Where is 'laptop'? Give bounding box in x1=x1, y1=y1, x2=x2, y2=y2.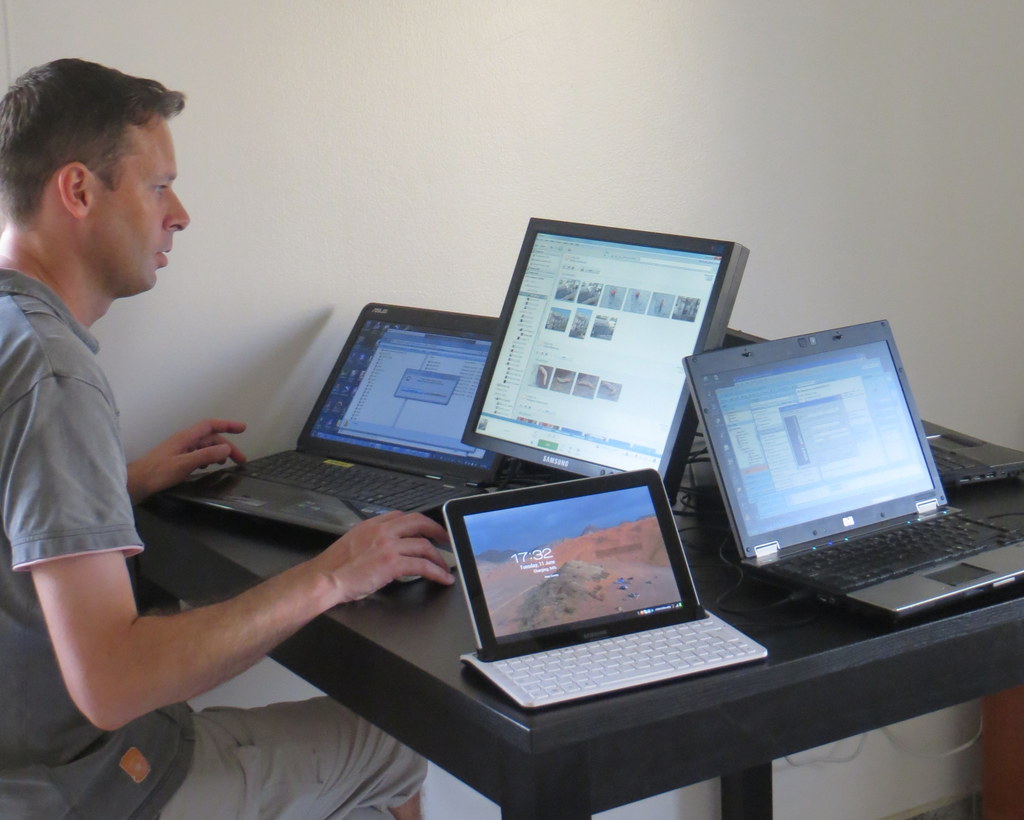
x1=721, y1=327, x2=1020, y2=486.
